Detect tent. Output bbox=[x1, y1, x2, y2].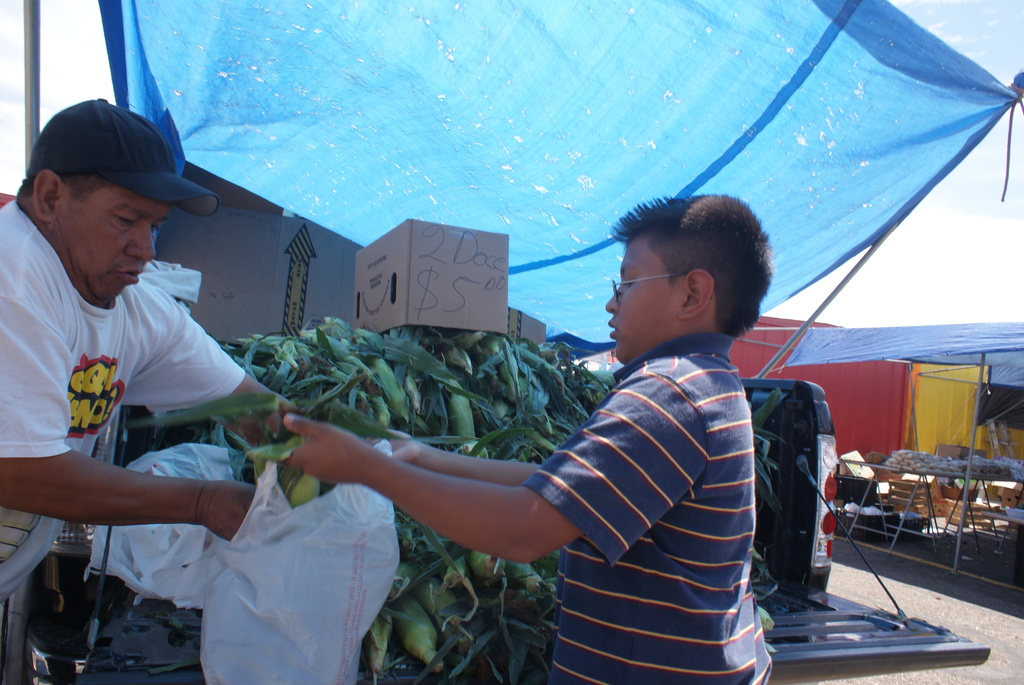
bbox=[910, 361, 1023, 466].
